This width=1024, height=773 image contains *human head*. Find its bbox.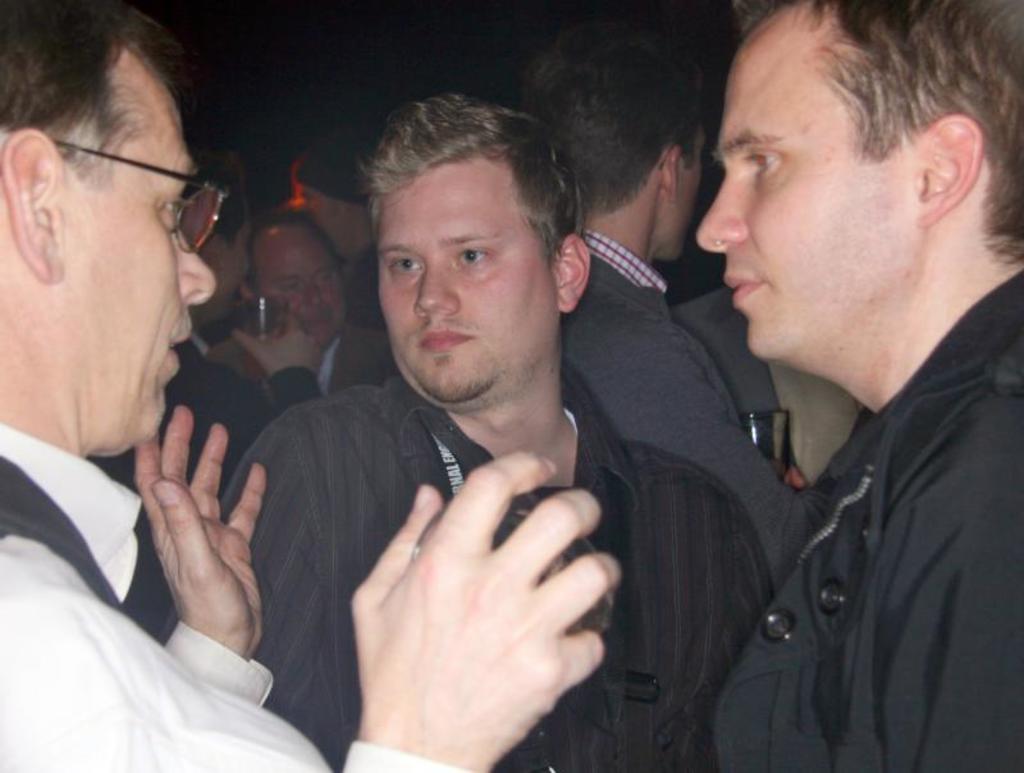
<bbox>0, 0, 215, 463</bbox>.
